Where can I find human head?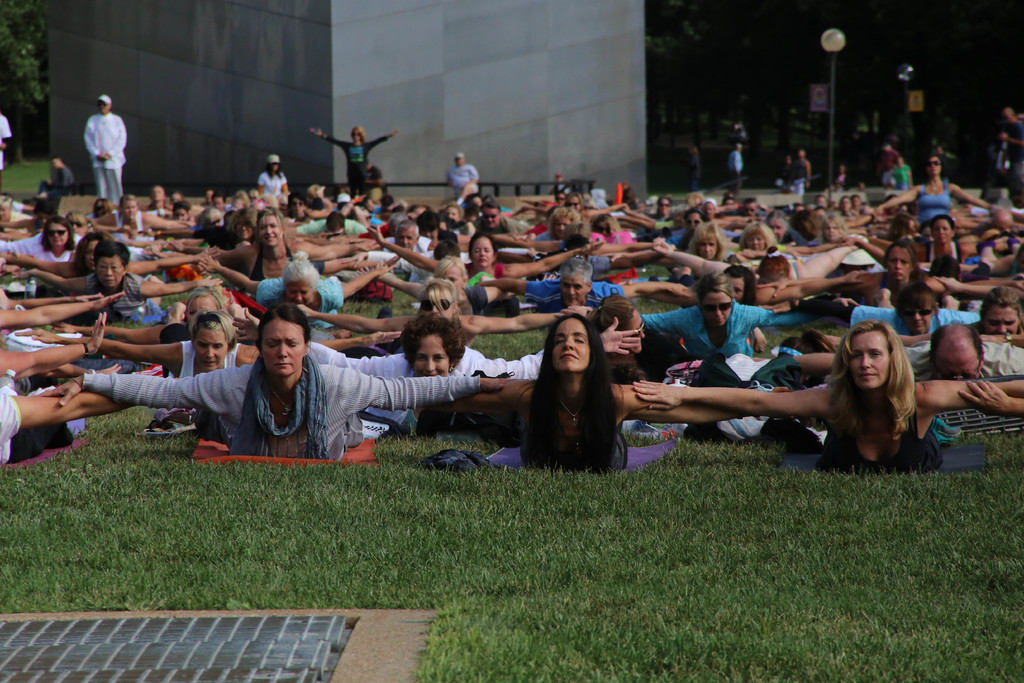
You can find it at bbox(350, 127, 366, 143).
